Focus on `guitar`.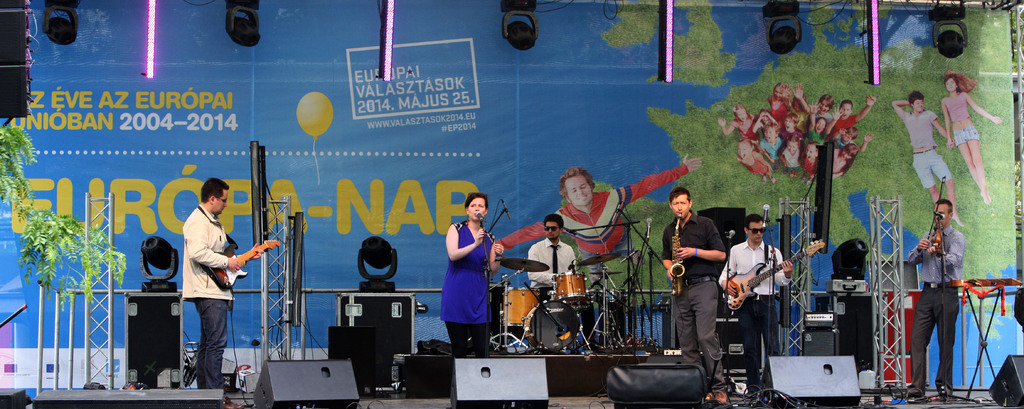
Focused at detection(722, 240, 829, 310).
